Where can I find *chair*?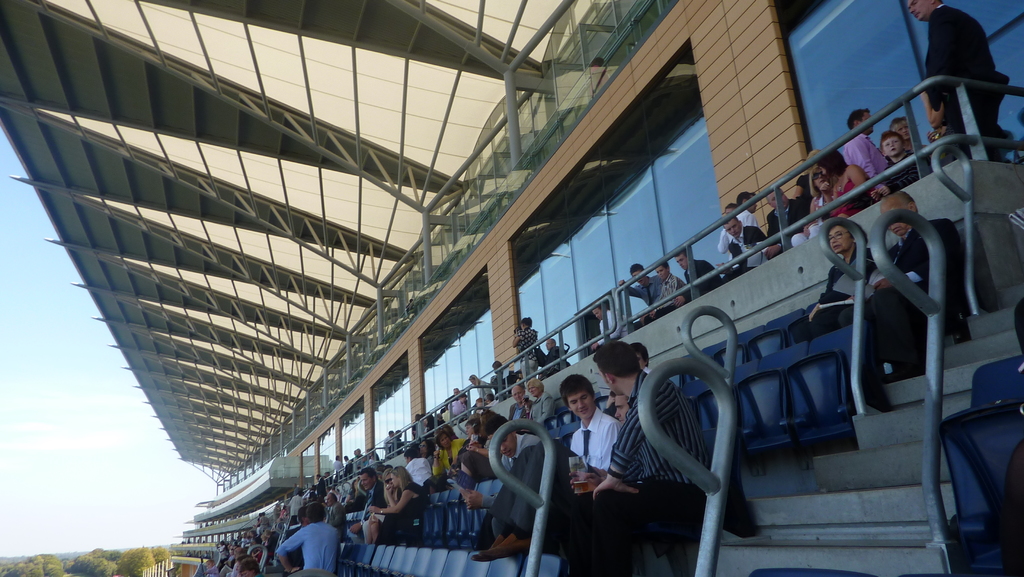
You can find it at region(409, 547, 435, 576).
